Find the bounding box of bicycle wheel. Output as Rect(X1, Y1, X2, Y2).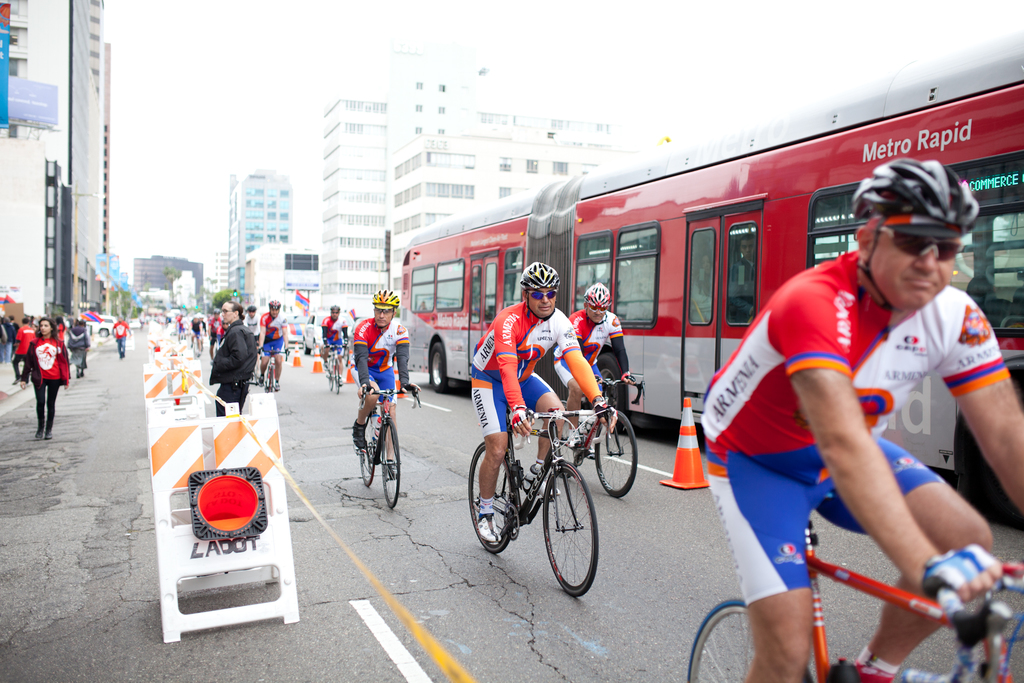
Rect(682, 593, 813, 682).
